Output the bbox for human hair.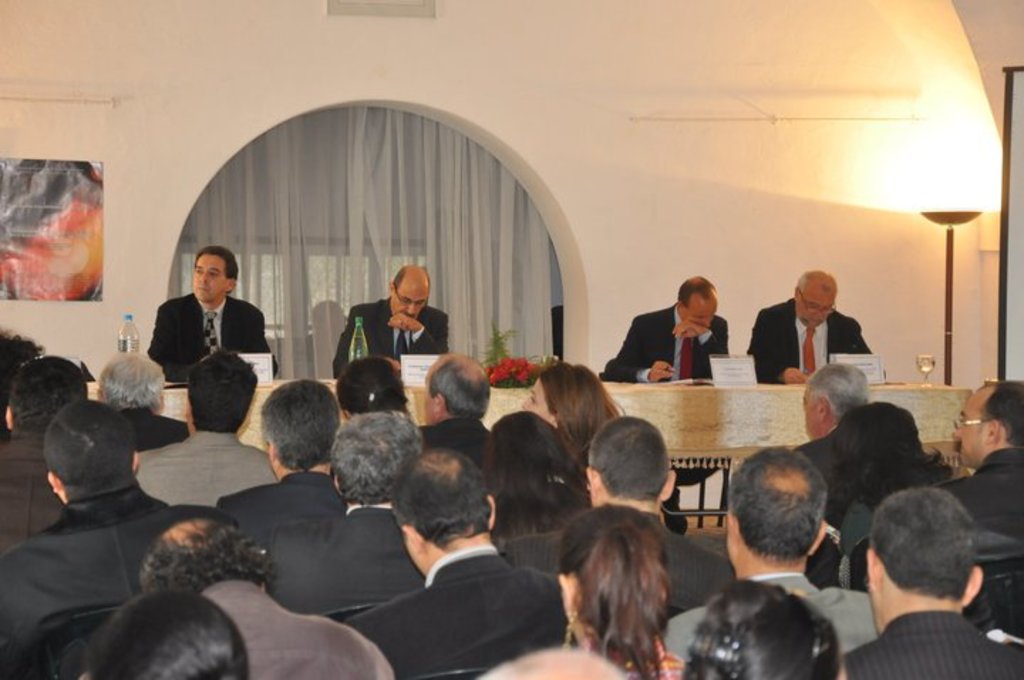
<bbox>876, 479, 969, 597</bbox>.
